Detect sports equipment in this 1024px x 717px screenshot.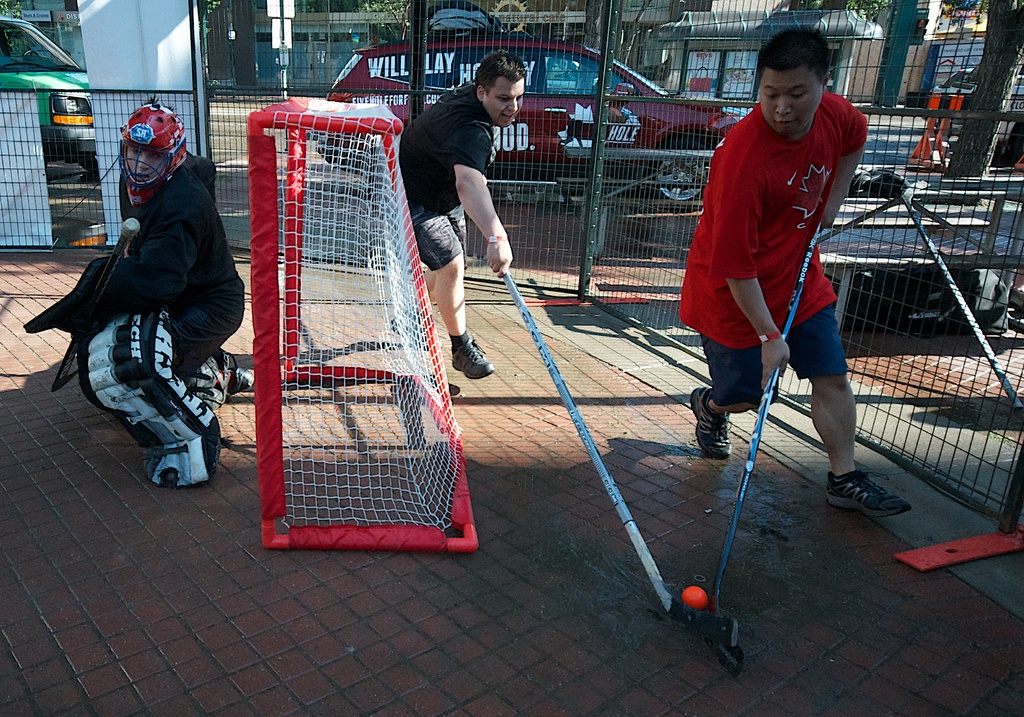
Detection: select_region(80, 310, 221, 487).
